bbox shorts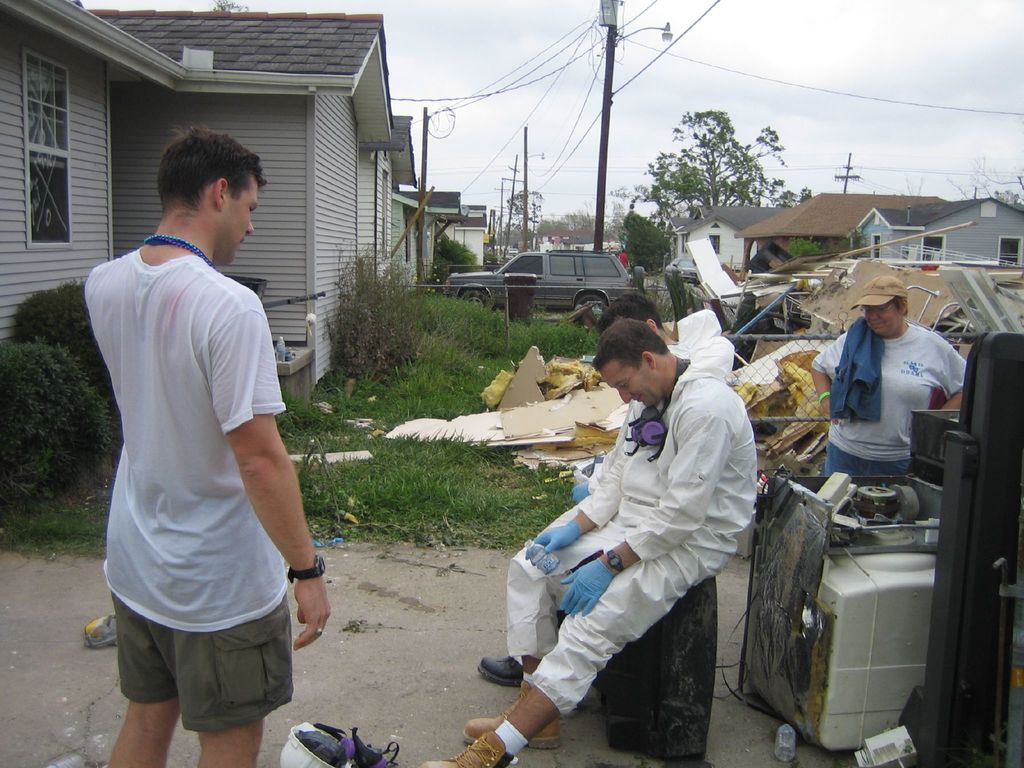
117 614 326 725
